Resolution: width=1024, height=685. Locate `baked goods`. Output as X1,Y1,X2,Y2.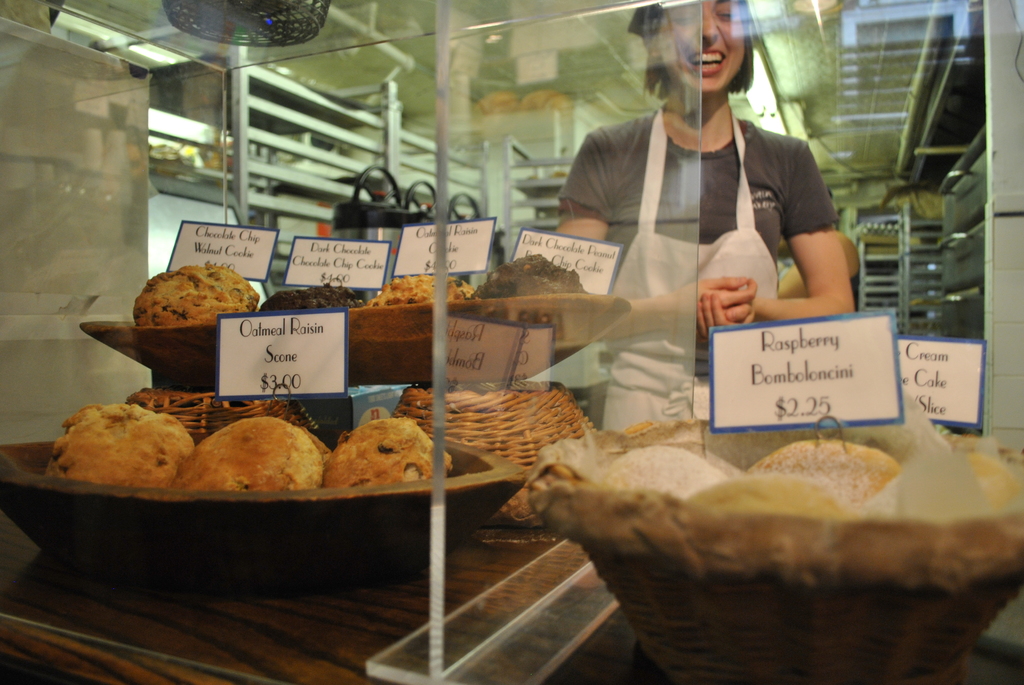
267,281,371,307.
